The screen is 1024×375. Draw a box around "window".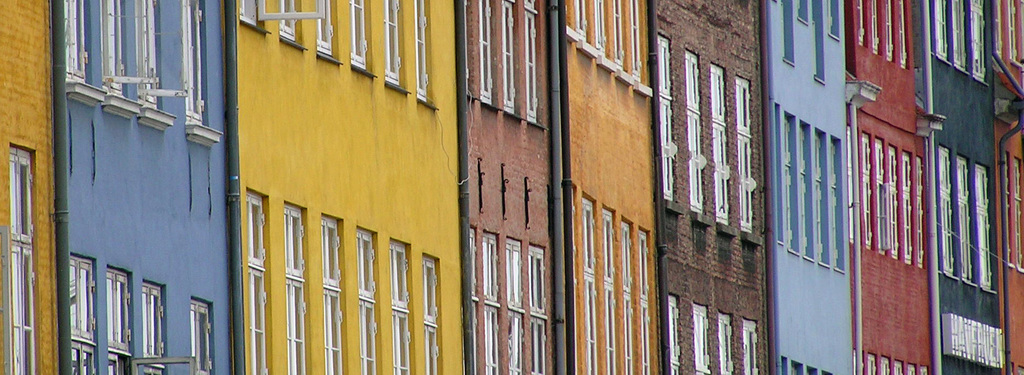
<box>65,0,106,106</box>.
